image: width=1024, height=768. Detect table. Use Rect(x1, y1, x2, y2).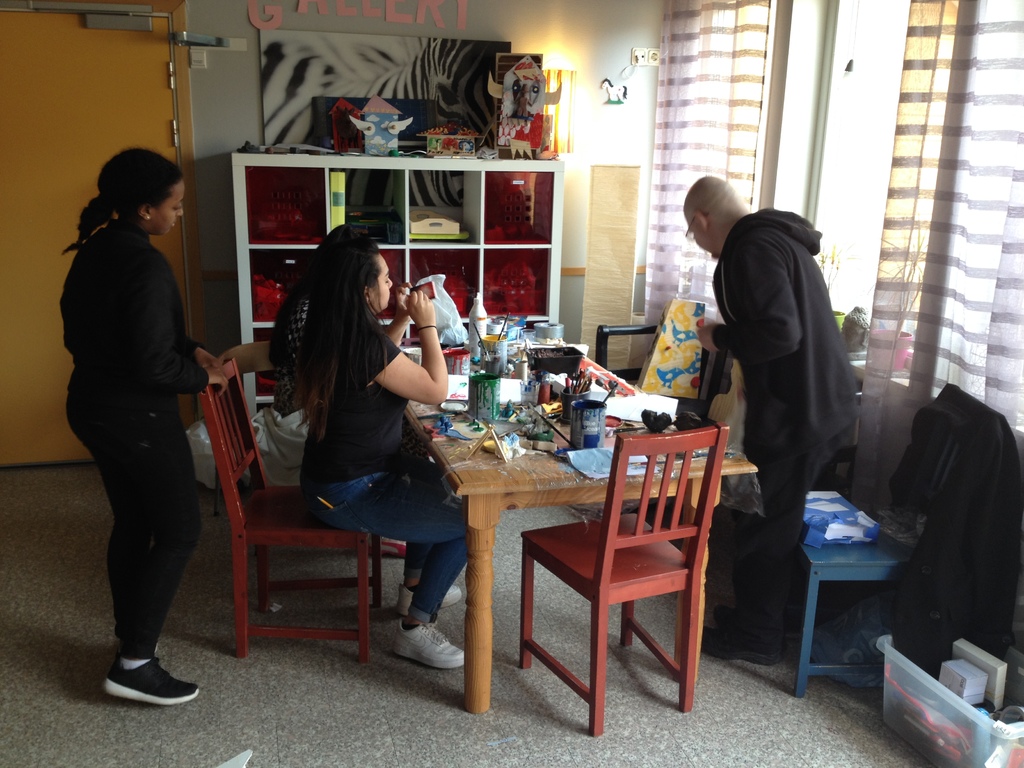
Rect(409, 326, 758, 713).
